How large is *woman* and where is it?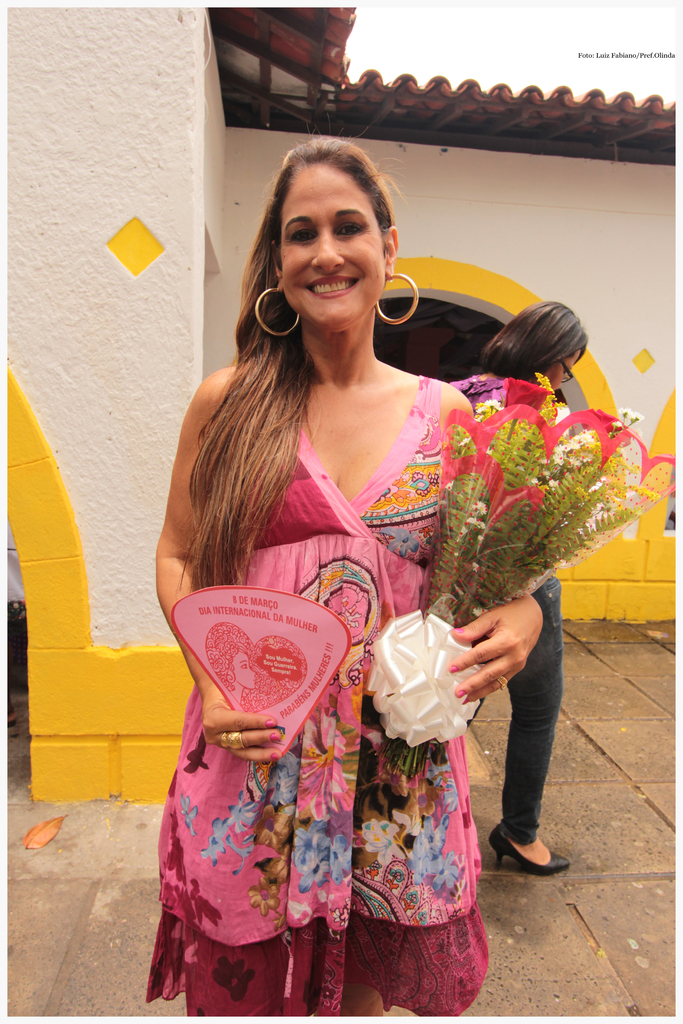
Bounding box: [x1=142, y1=176, x2=546, y2=1021].
